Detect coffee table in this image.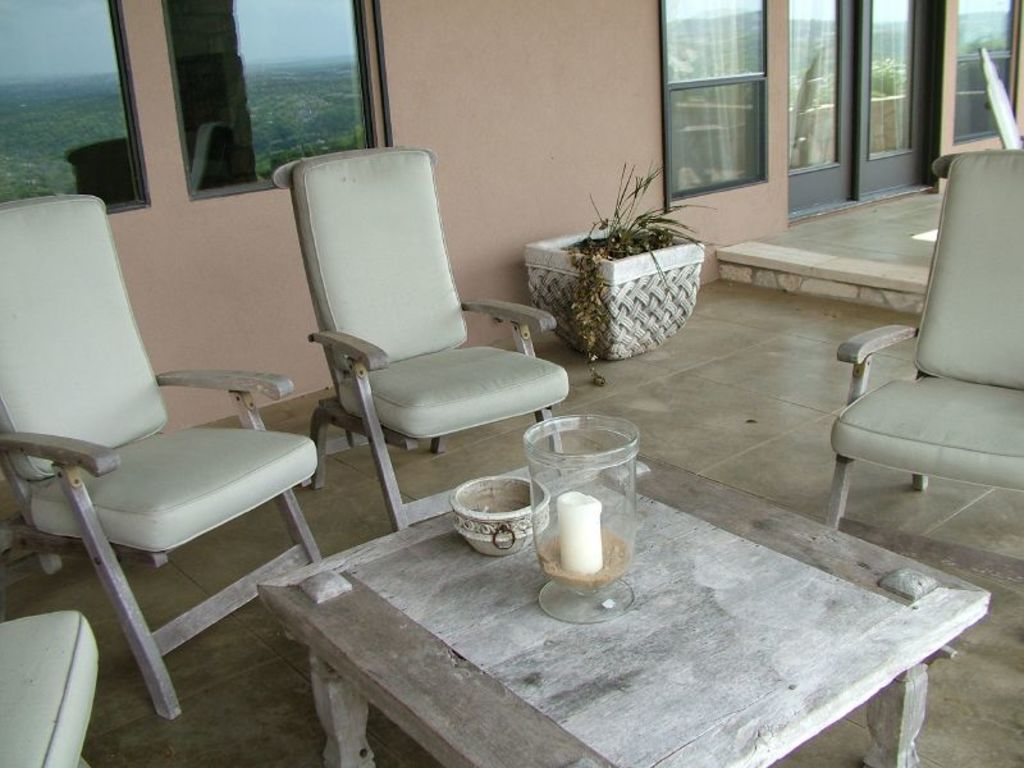
Detection: detection(259, 453, 989, 767).
